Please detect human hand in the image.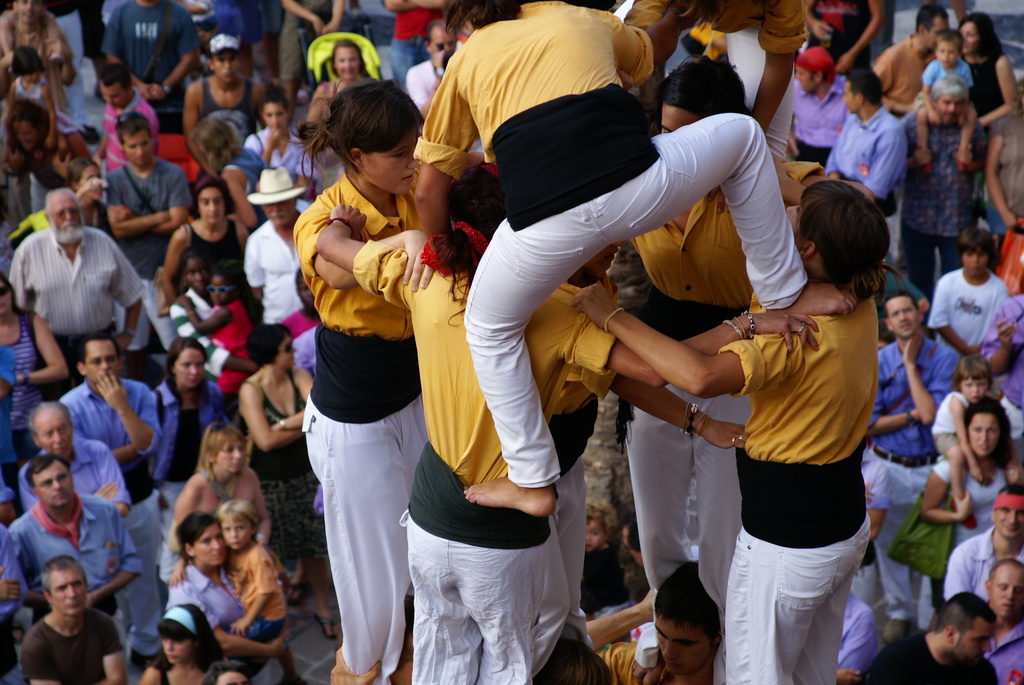
region(264, 127, 280, 151).
